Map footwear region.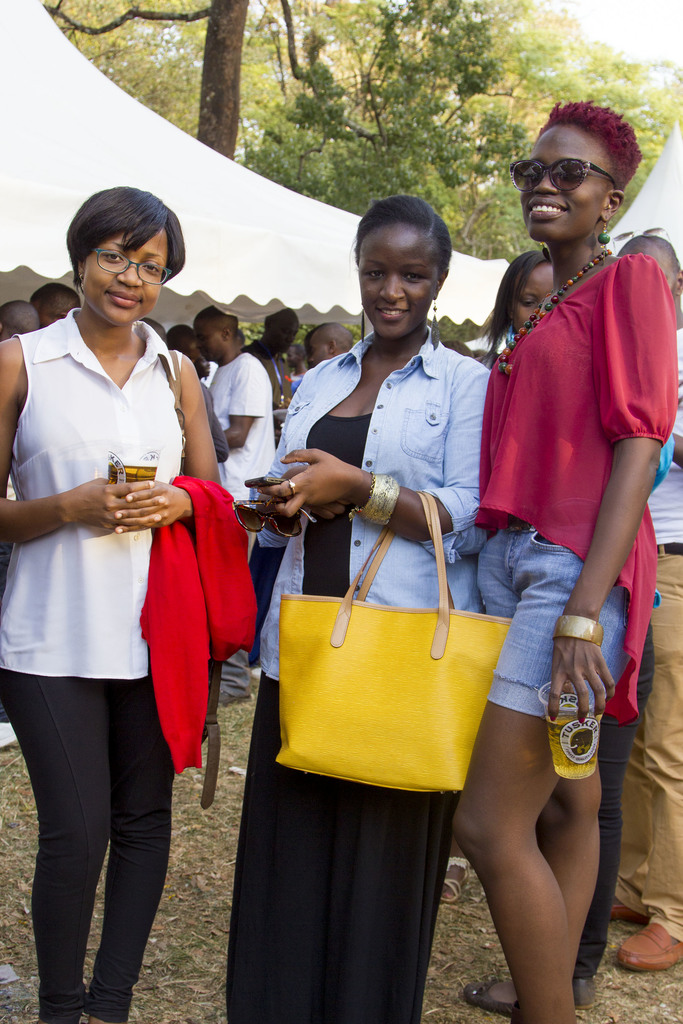
Mapped to (616,918,682,968).
